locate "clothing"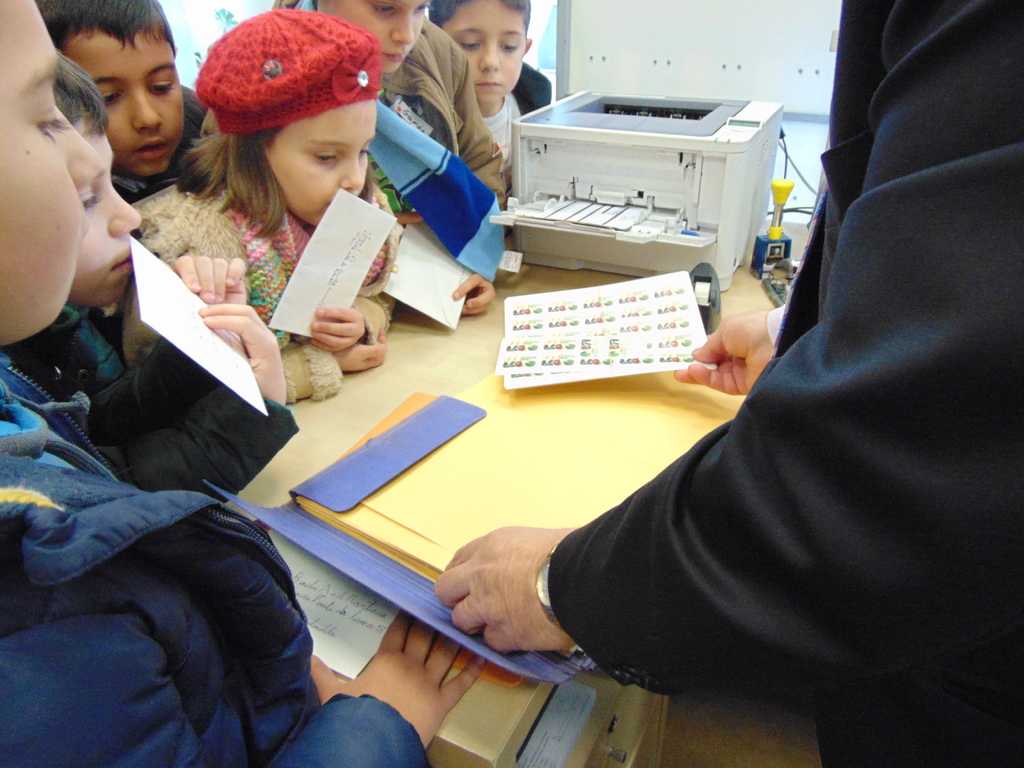
(x1=453, y1=54, x2=549, y2=190)
